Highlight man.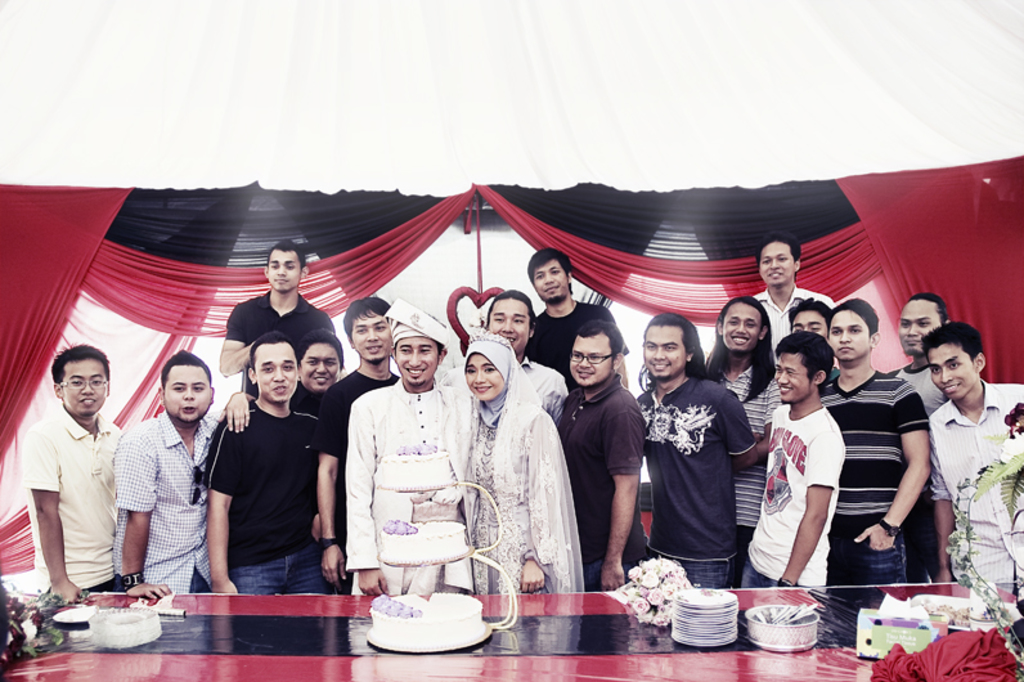
Highlighted region: 548 306 647 650.
